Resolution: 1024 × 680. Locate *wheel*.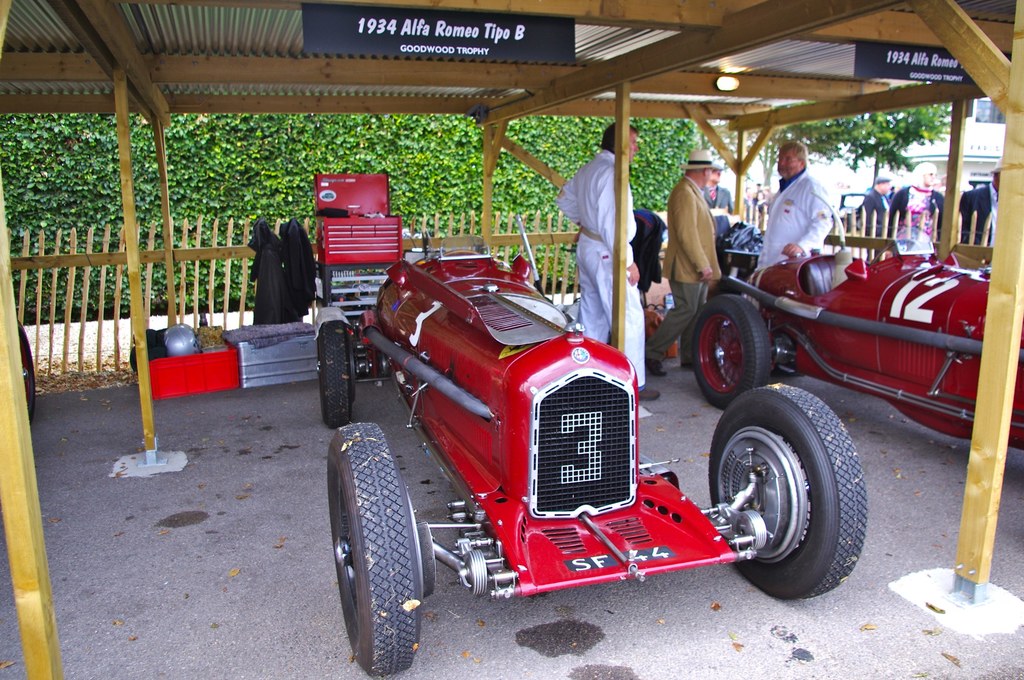
{"x1": 694, "y1": 293, "x2": 772, "y2": 409}.
